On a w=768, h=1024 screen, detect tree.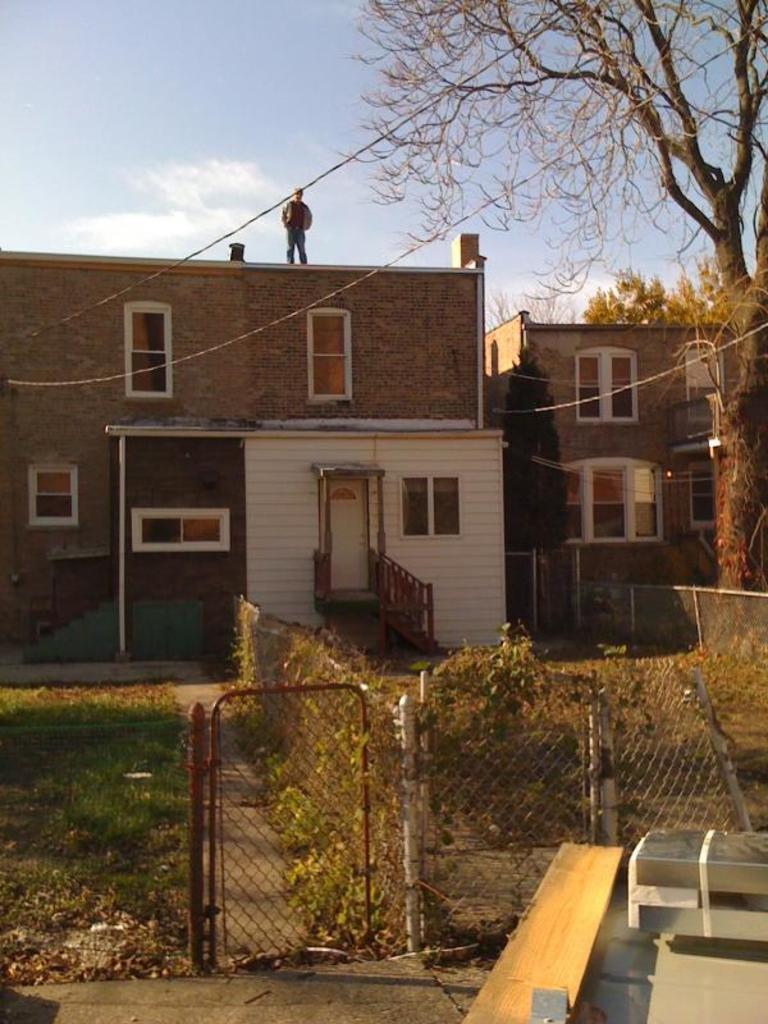
x1=495 y1=343 x2=573 y2=558.
